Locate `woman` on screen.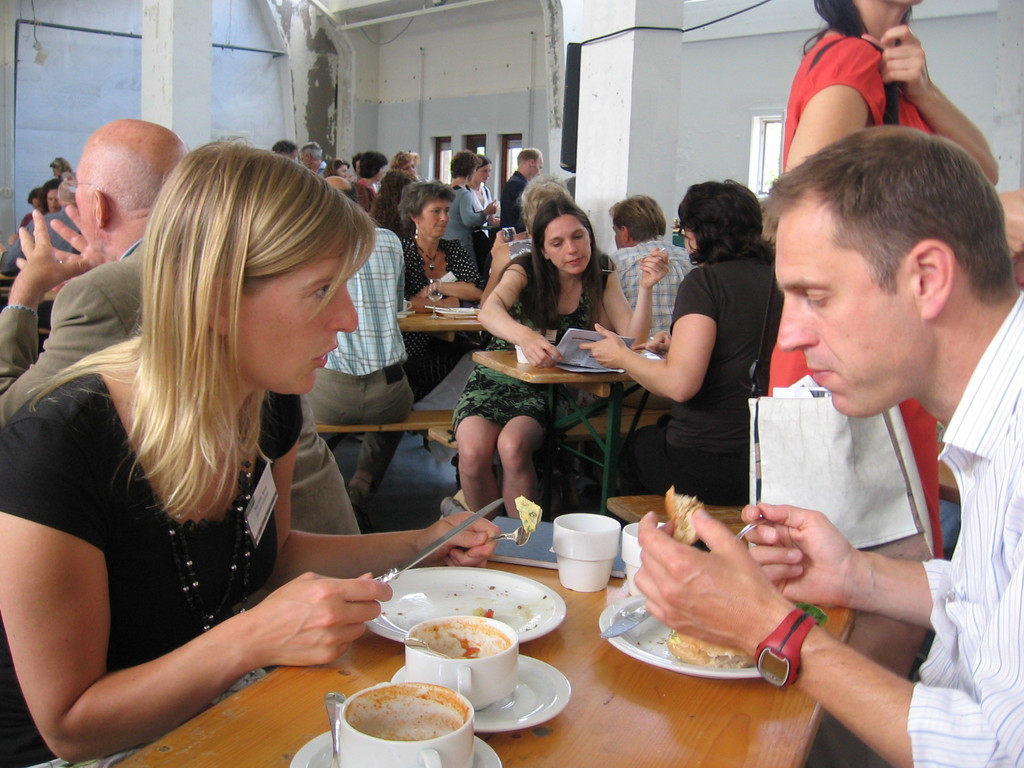
On screen at {"left": 444, "top": 195, "right": 668, "bottom": 520}.
